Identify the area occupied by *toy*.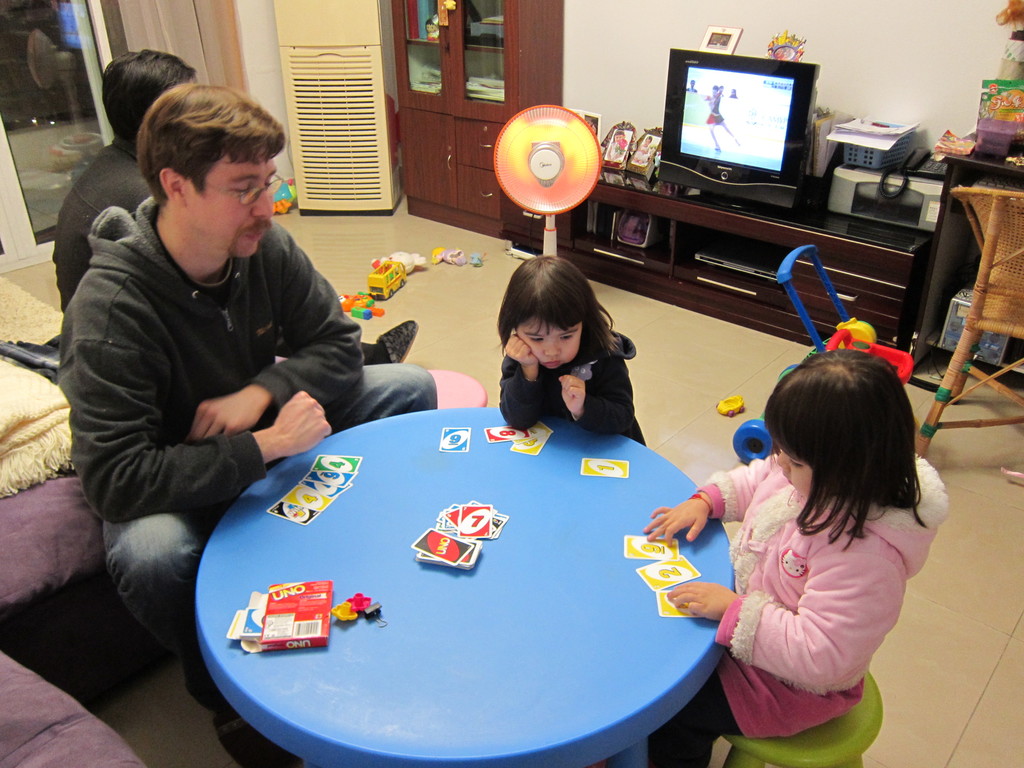
Area: select_region(271, 177, 298, 214).
